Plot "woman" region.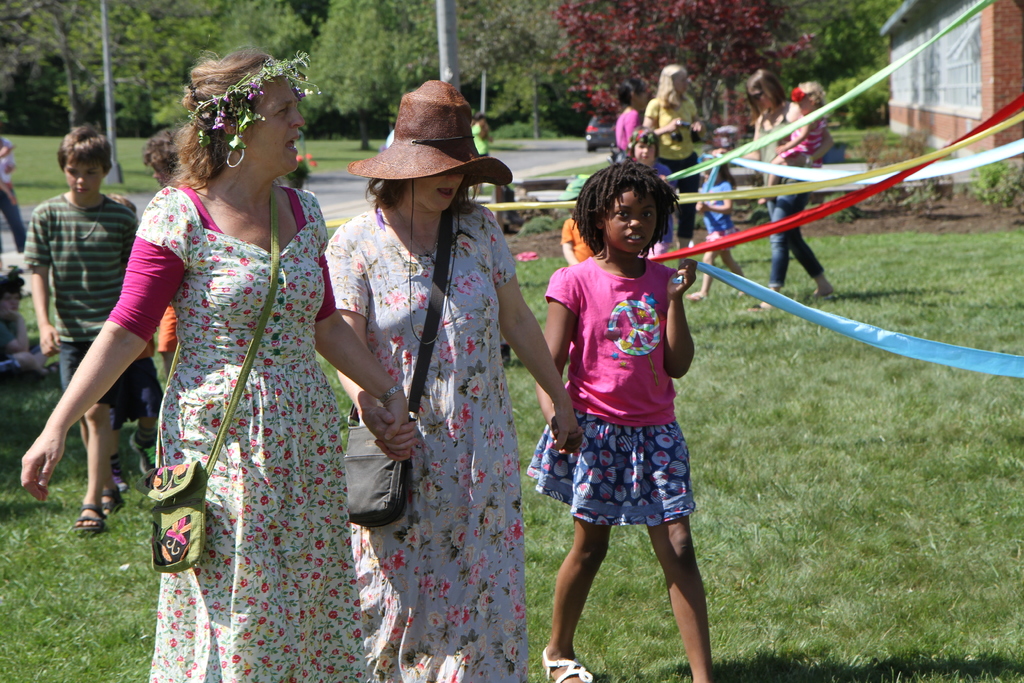
Plotted at x1=715, y1=67, x2=838, y2=298.
